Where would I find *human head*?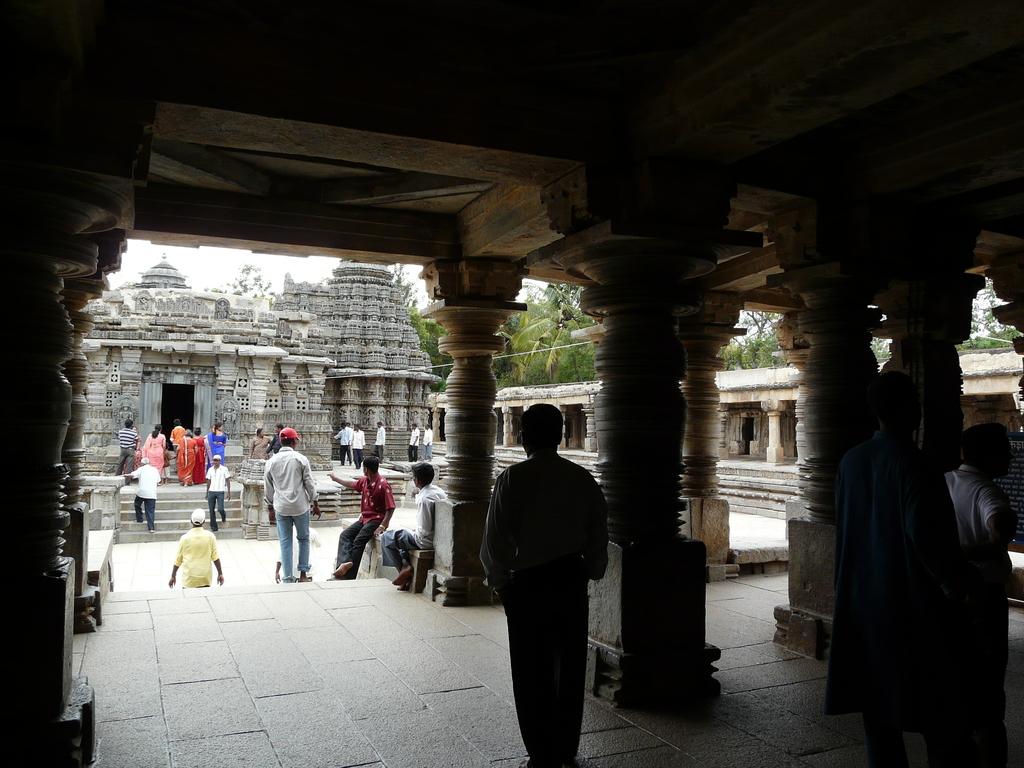
At bbox=[361, 456, 380, 474].
